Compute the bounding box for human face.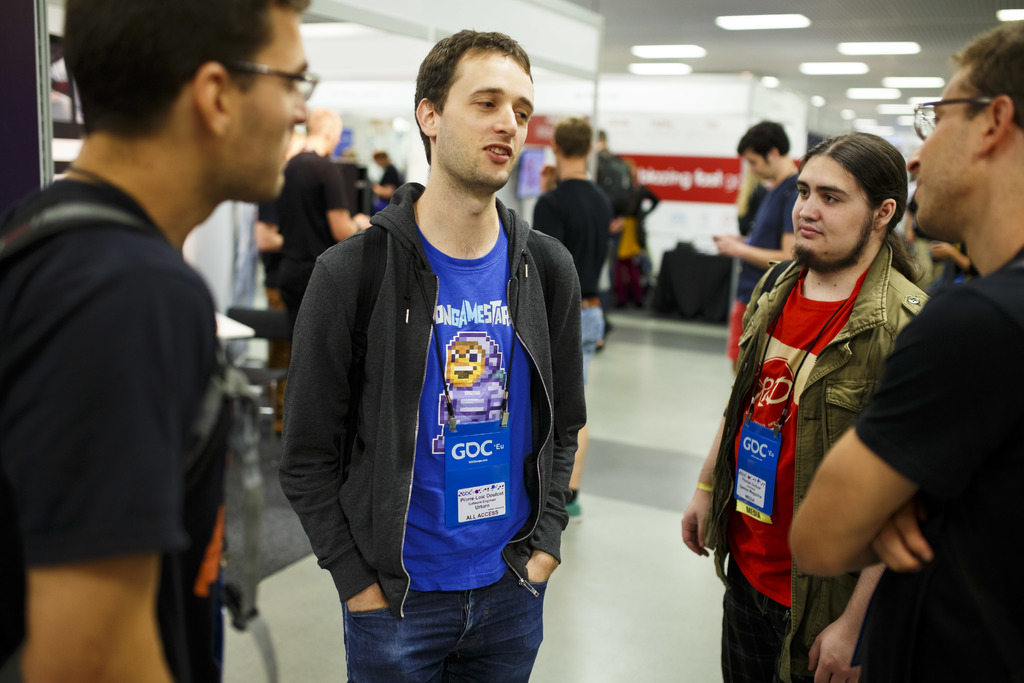
(x1=790, y1=154, x2=881, y2=272).
